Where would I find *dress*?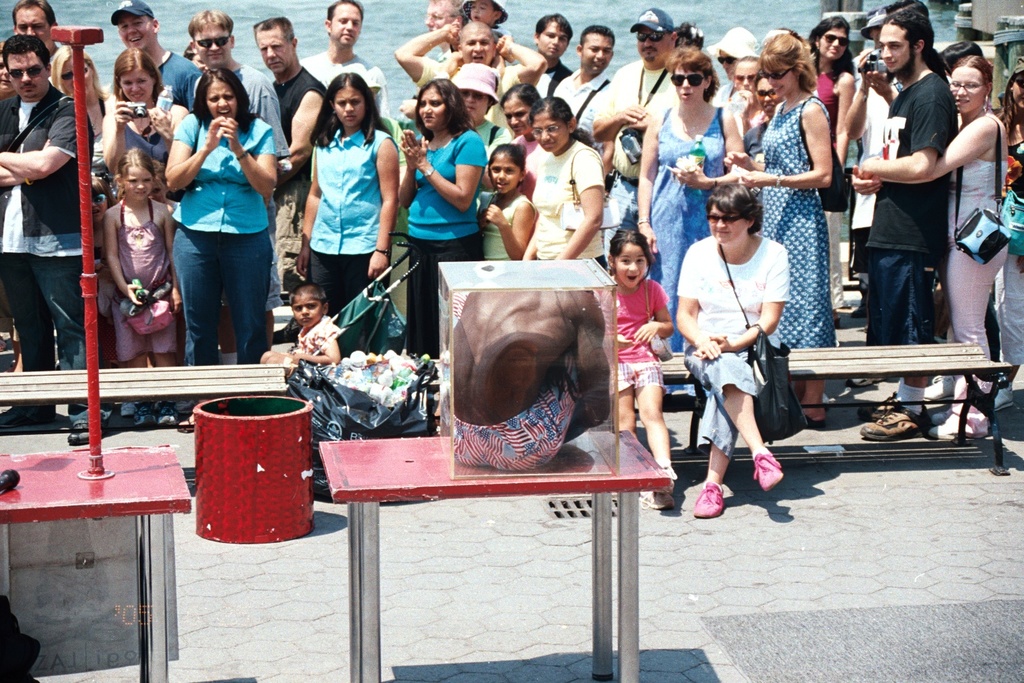
At 109 198 178 362.
